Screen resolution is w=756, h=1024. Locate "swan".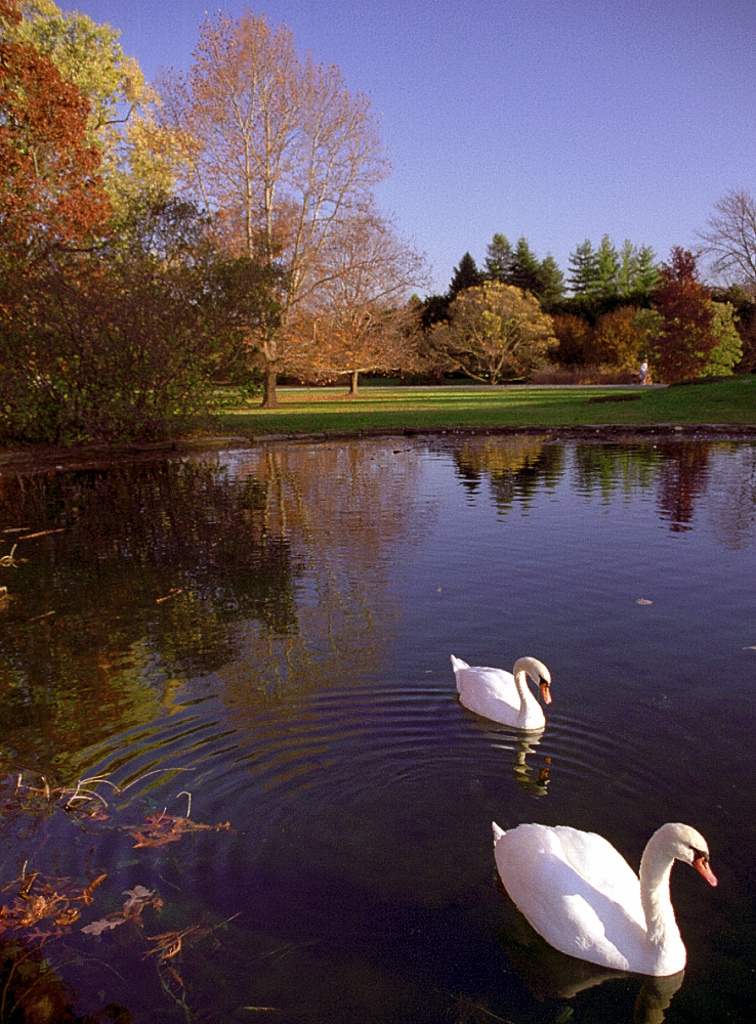
detection(443, 653, 555, 731).
